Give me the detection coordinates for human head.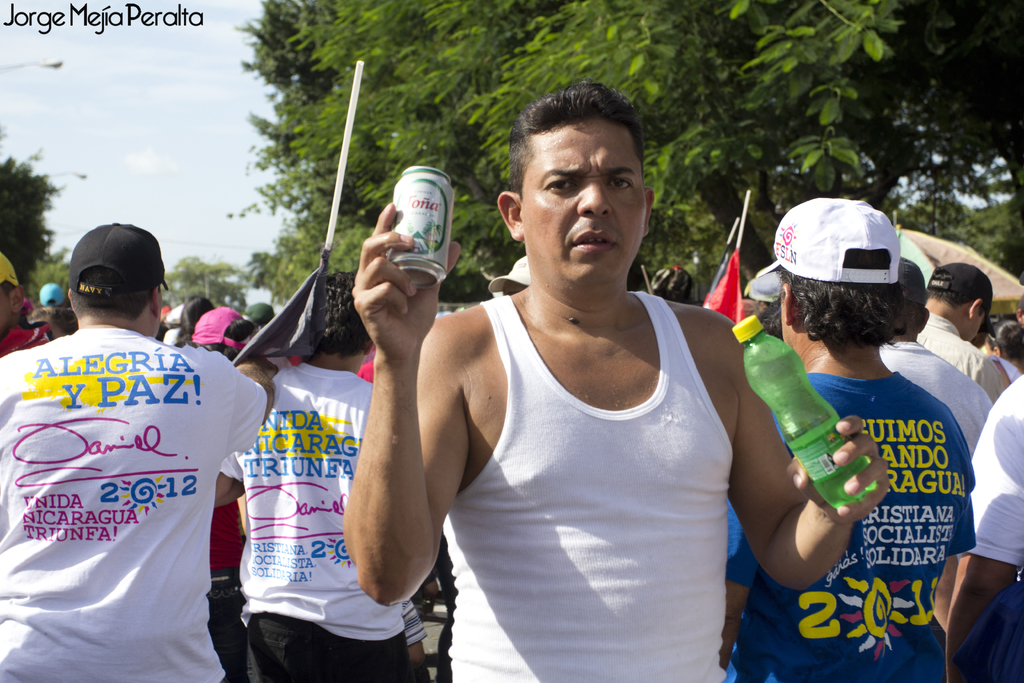
193,308,260,352.
